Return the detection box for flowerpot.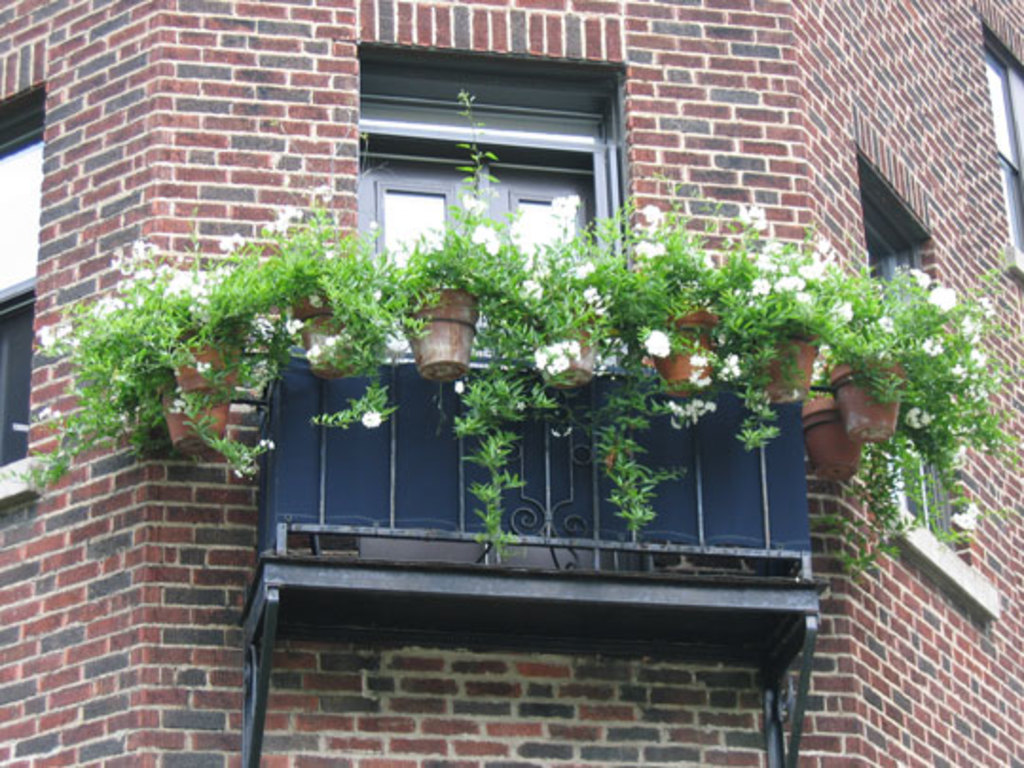
BBox(535, 319, 592, 389).
